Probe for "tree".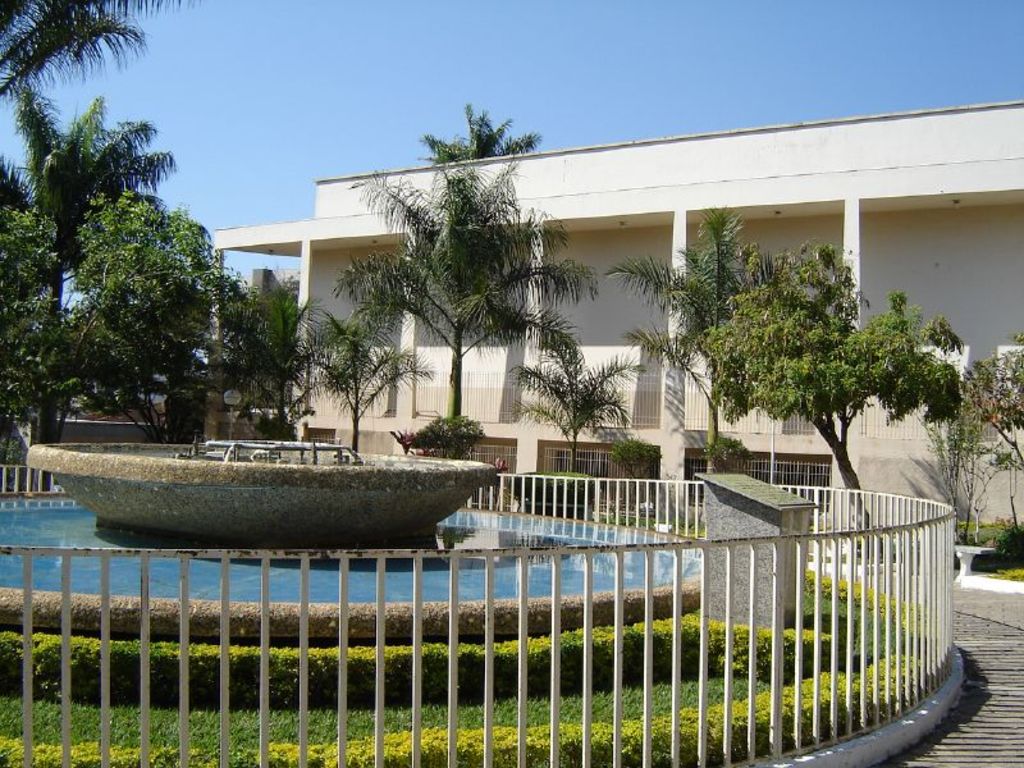
Probe result: (left=5, top=96, right=172, bottom=471).
